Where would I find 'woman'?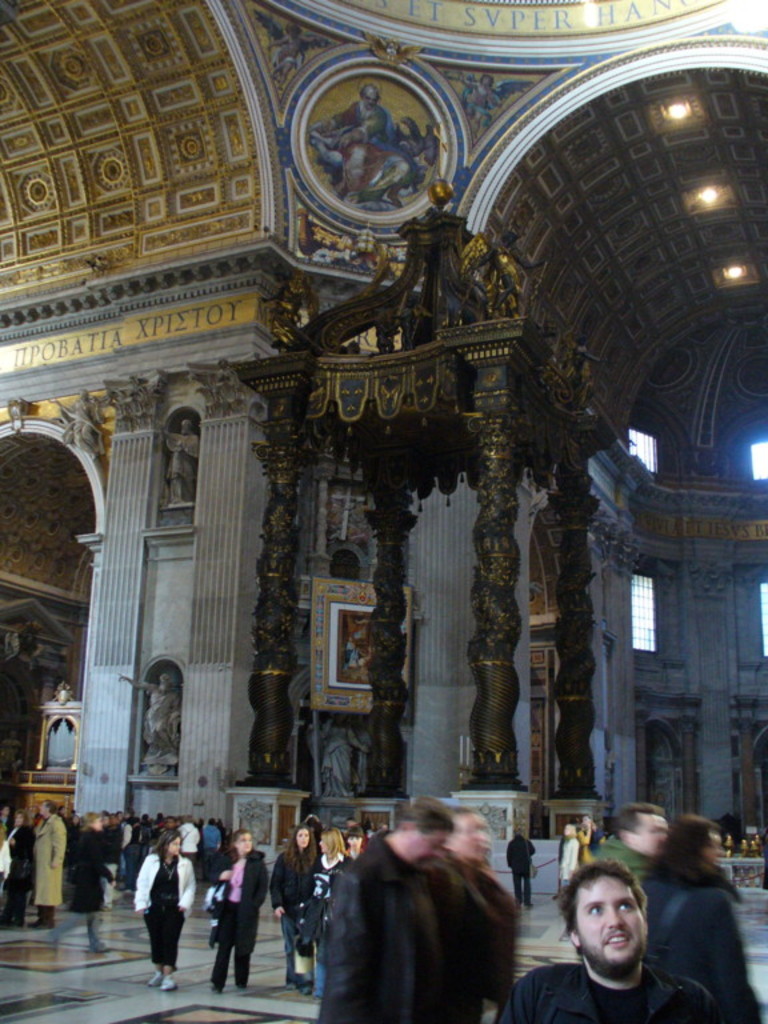
At pyautogui.locateOnScreen(76, 815, 113, 959).
